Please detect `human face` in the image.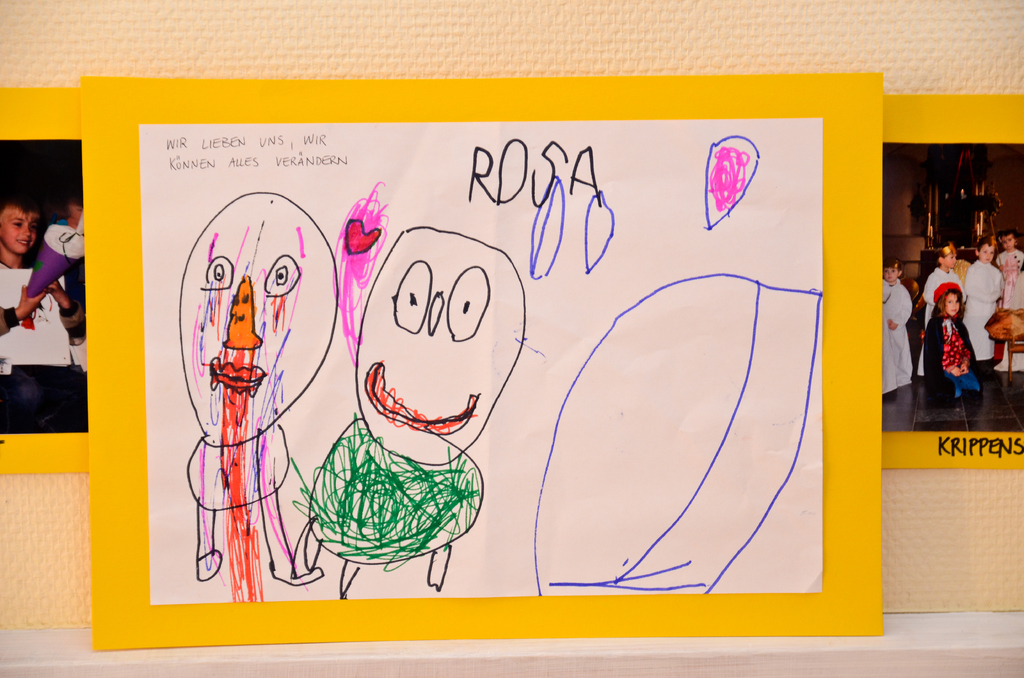
Rect(0, 200, 35, 247).
